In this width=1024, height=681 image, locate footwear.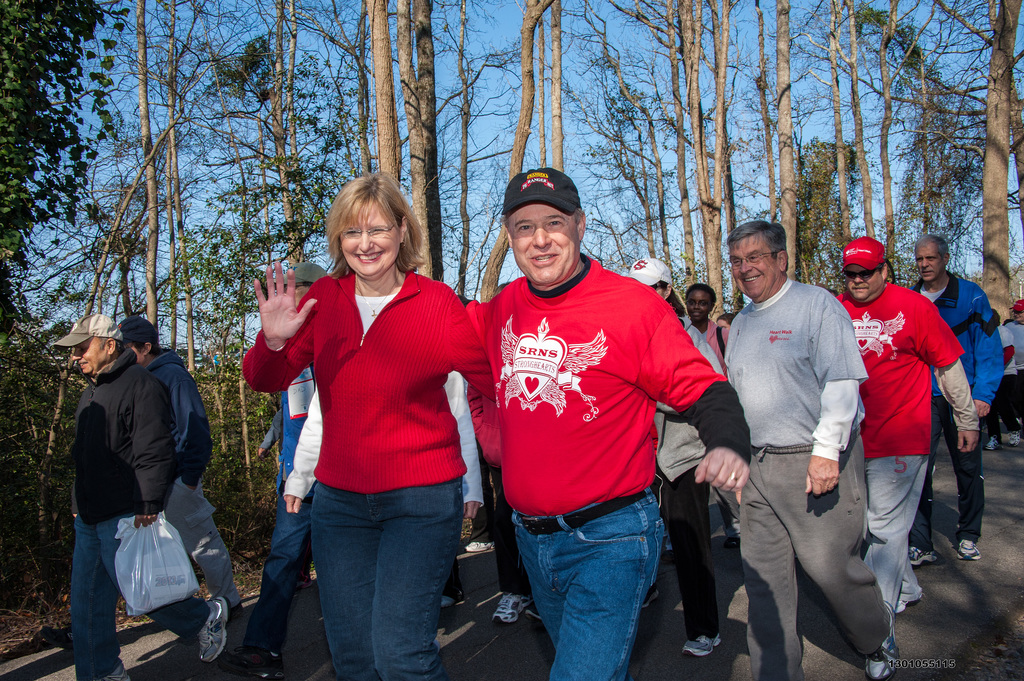
Bounding box: 1008,428,1020,446.
